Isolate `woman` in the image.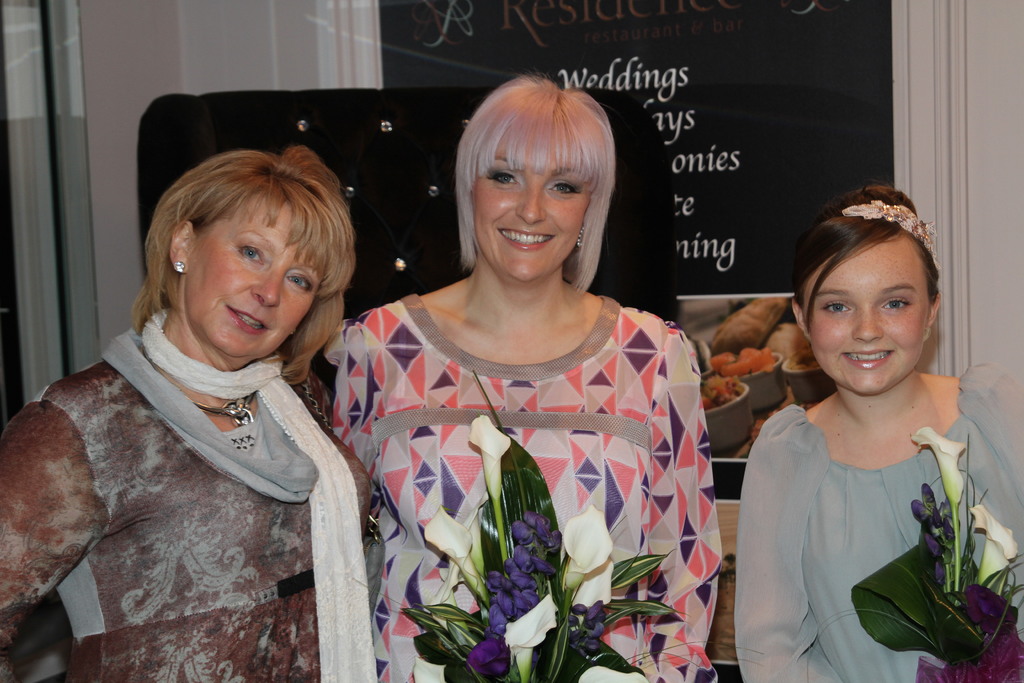
Isolated region: (721, 178, 1023, 682).
